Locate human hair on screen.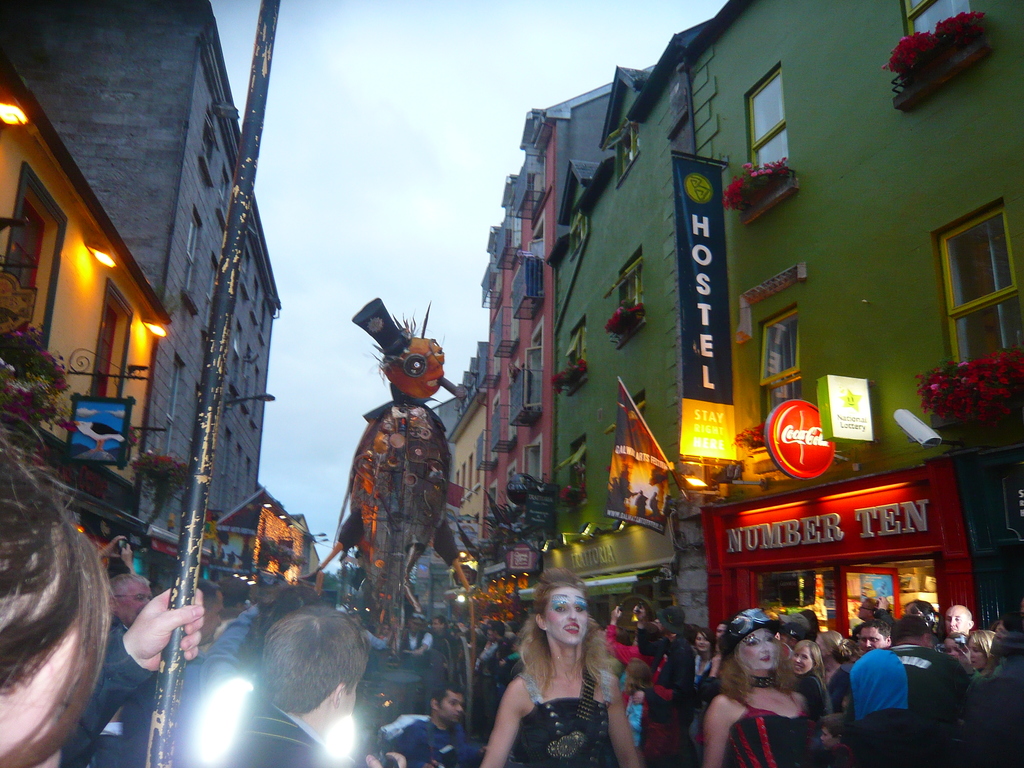
On screen at (237, 627, 362, 736).
